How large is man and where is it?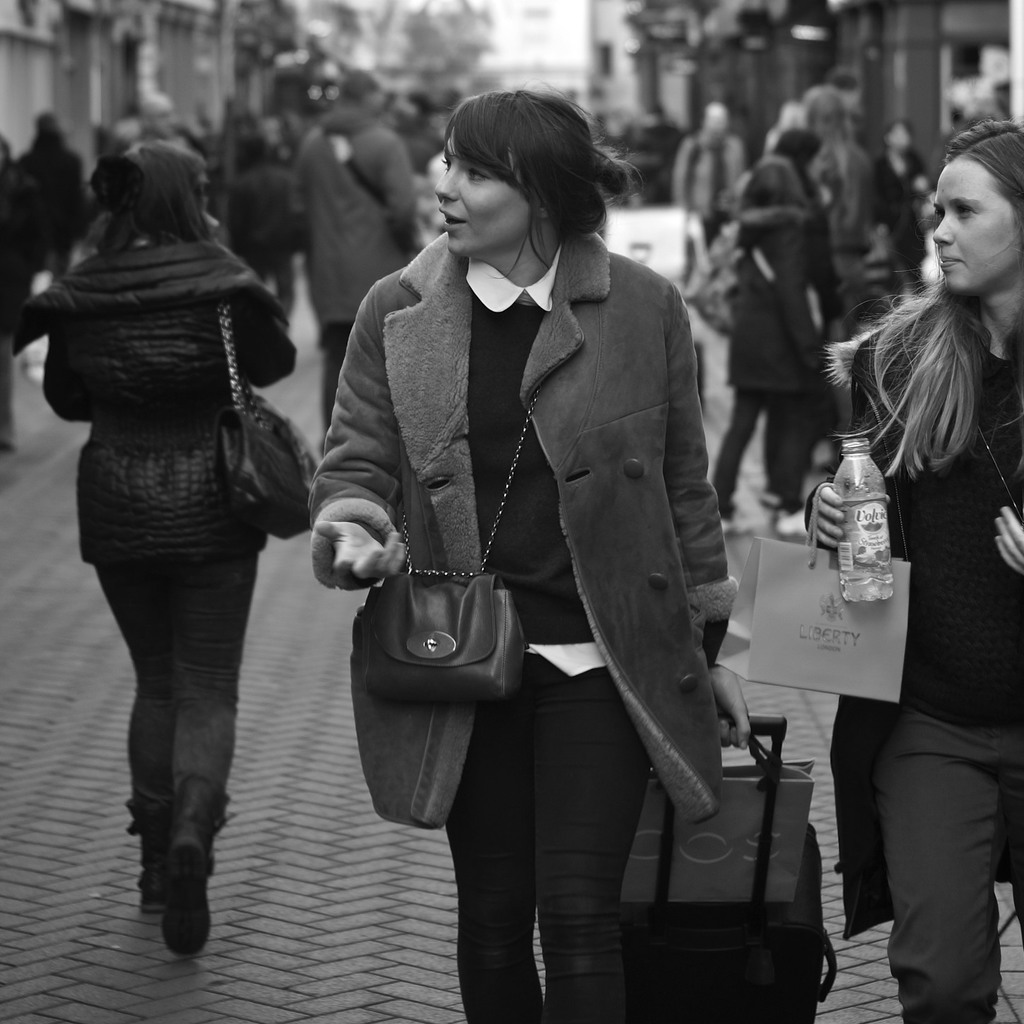
Bounding box: left=669, top=103, right=753, bottom=287.
